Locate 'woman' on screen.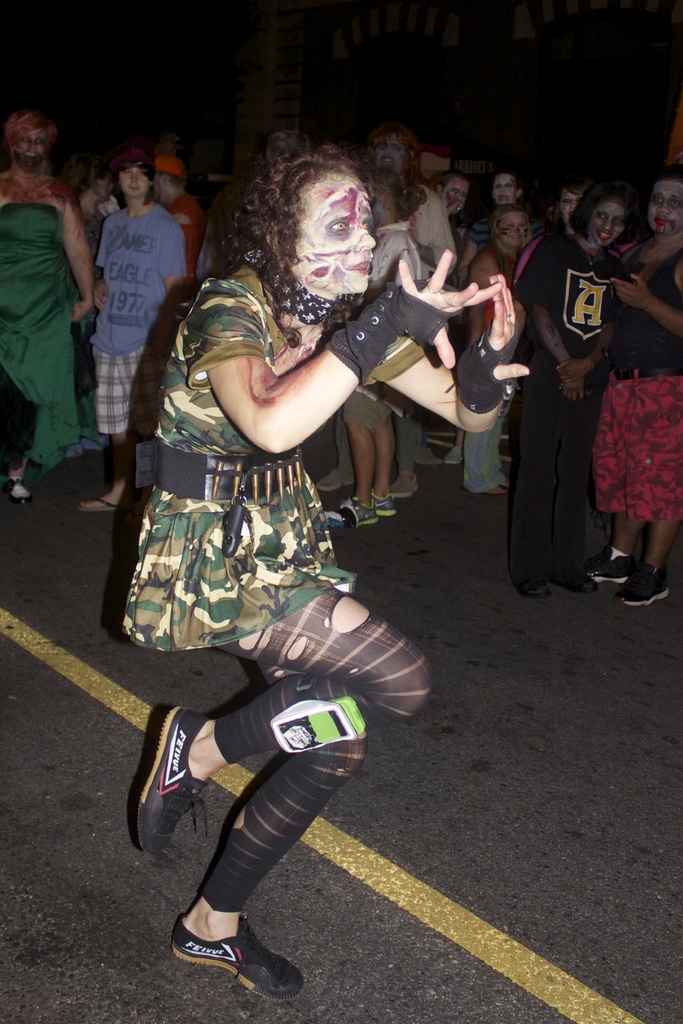
On screen at <box>455,202,537,493</box>.
